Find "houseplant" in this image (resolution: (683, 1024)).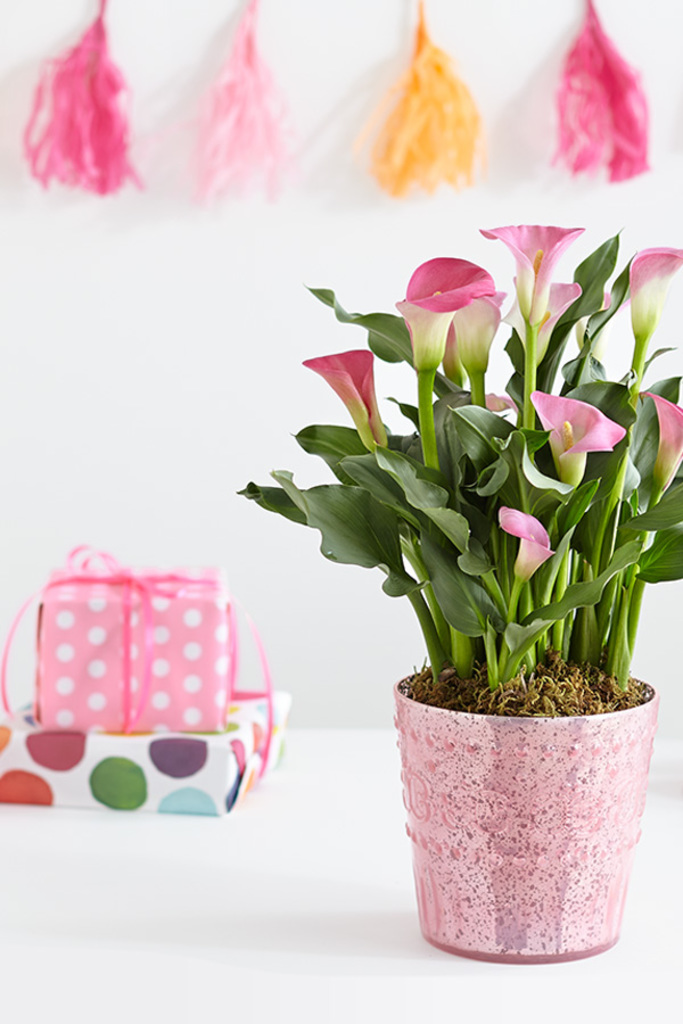
261:209:680:958.
